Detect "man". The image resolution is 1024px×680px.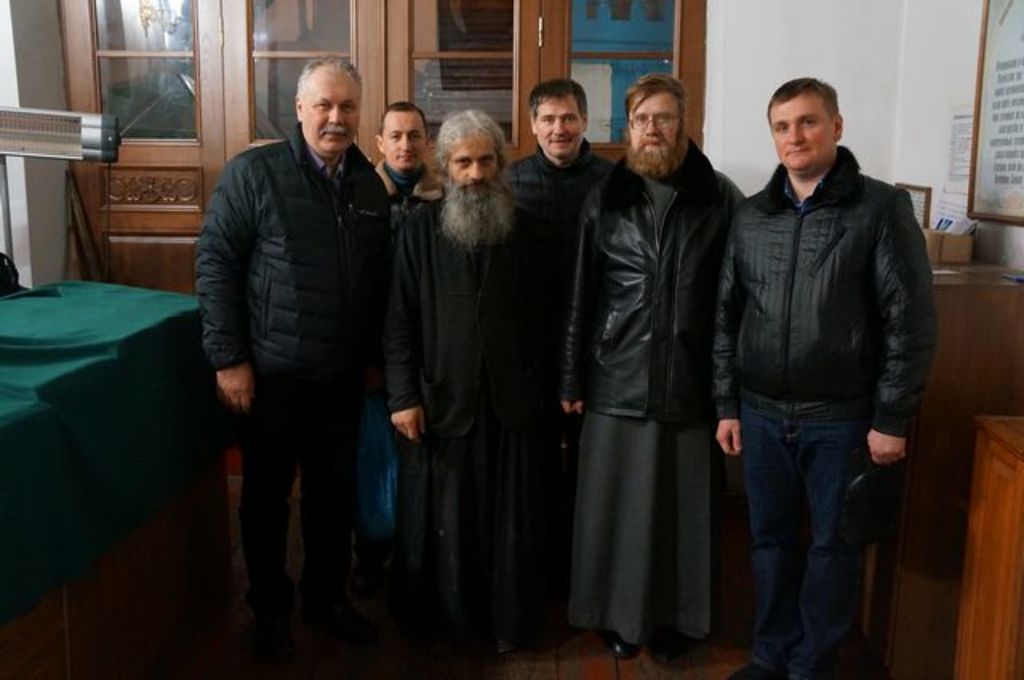
(702,72,938,678).
